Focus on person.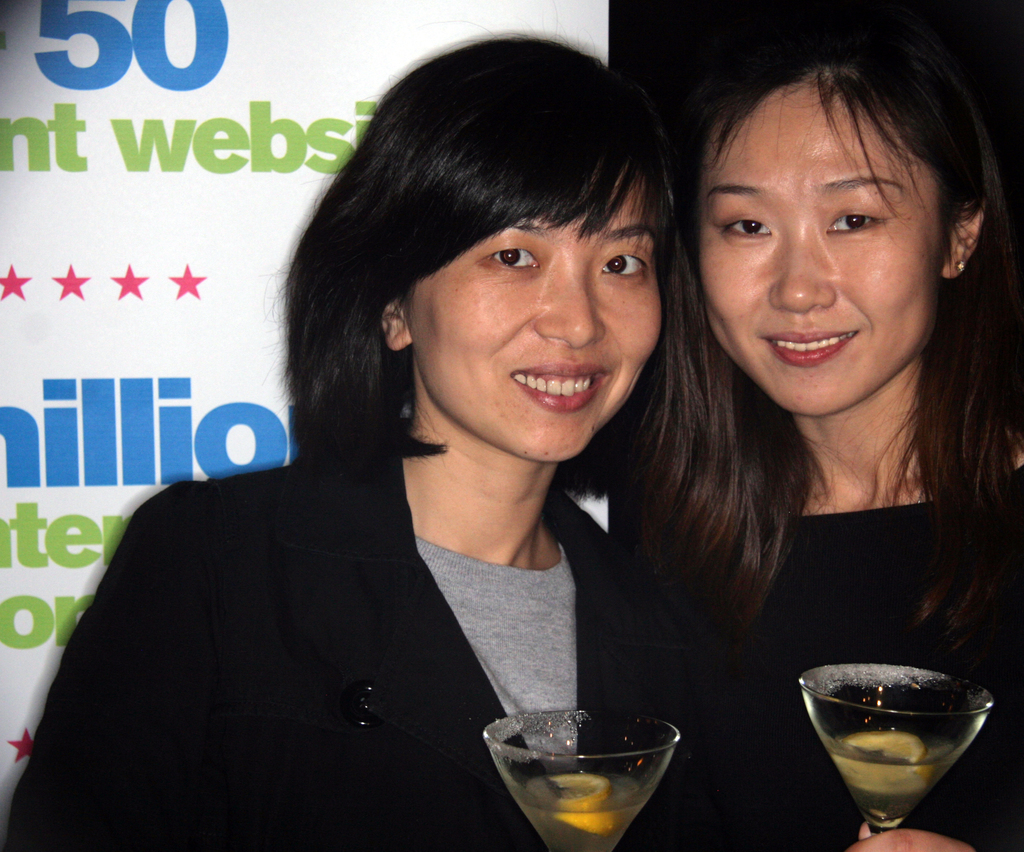
Focused at 623,43,1023,851.
